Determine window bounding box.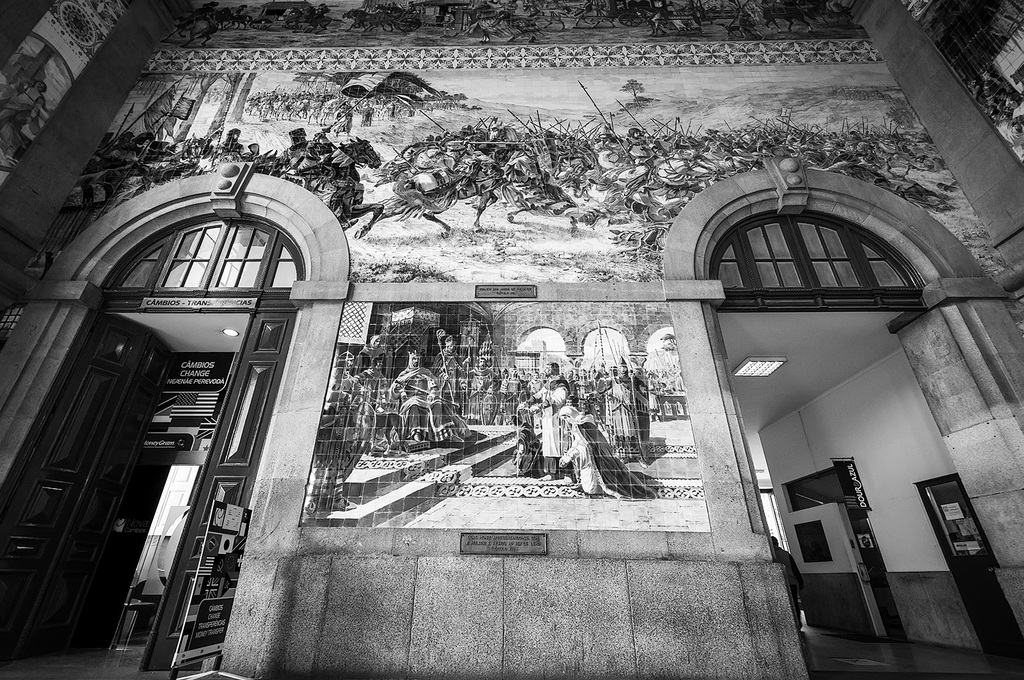
Determined: pyautogui.locateOnScreen(862, 239, 916, 292).
